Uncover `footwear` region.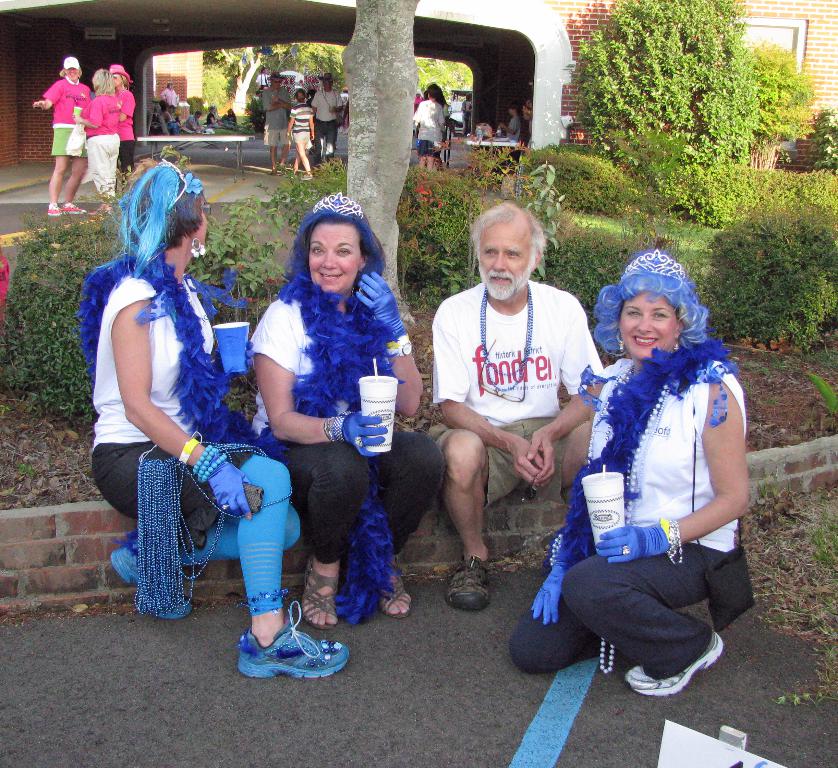
Uncovered: locate(62, 202, 84, 215).
